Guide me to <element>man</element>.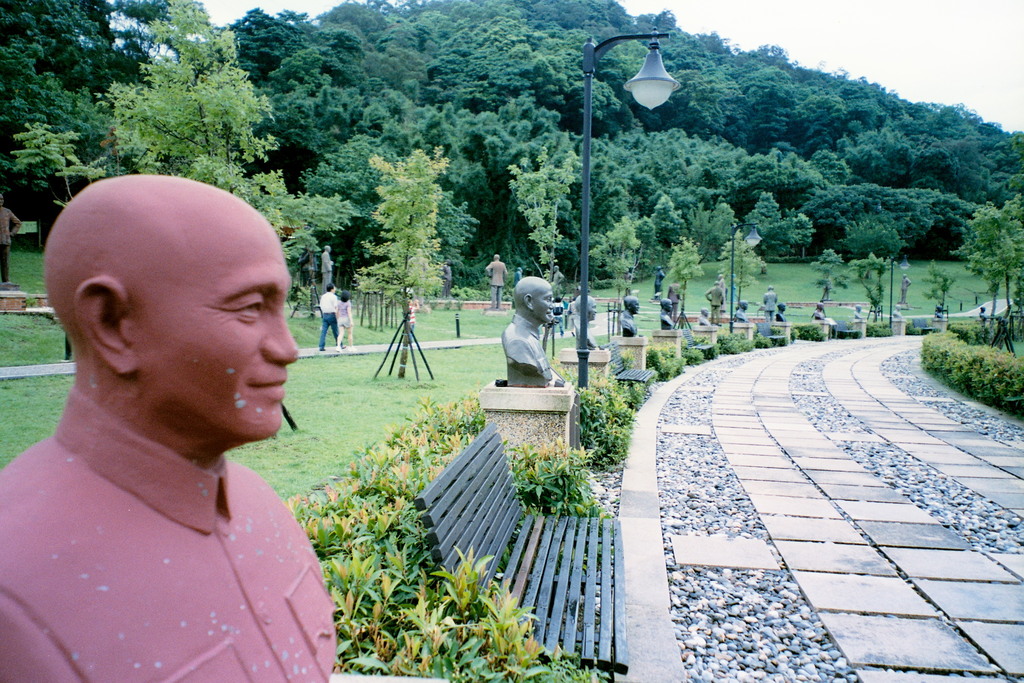
Guidance: region(661, 298, 673, 327).
